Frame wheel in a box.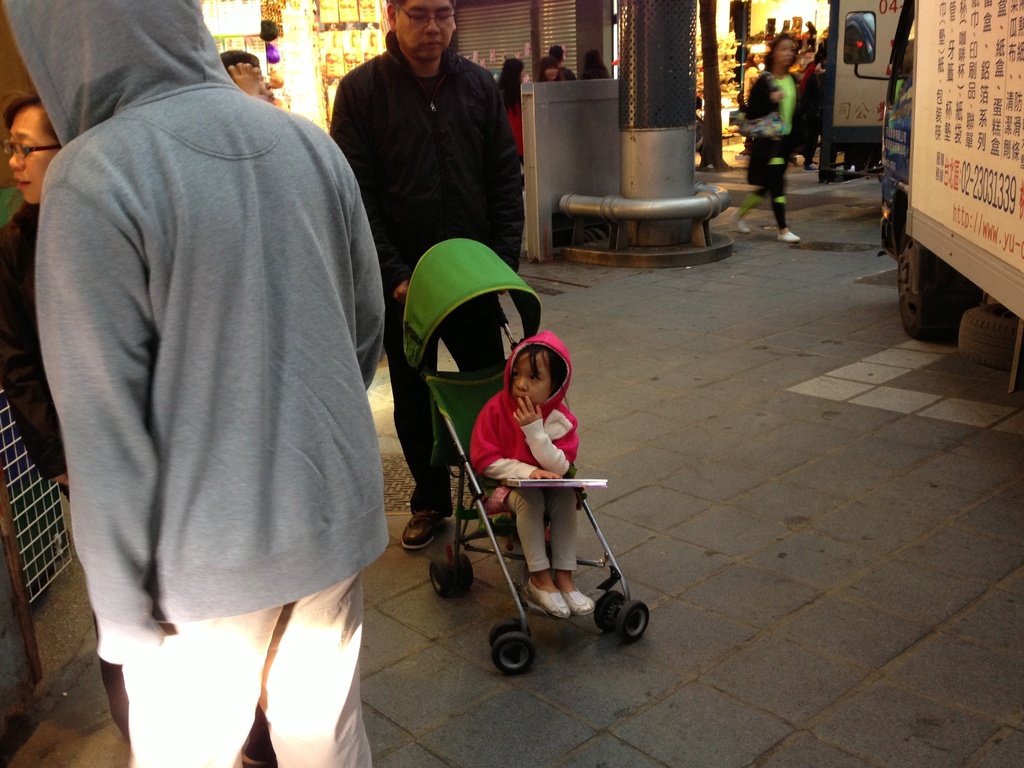
left=495, top=633, right=532, bottom=674.
